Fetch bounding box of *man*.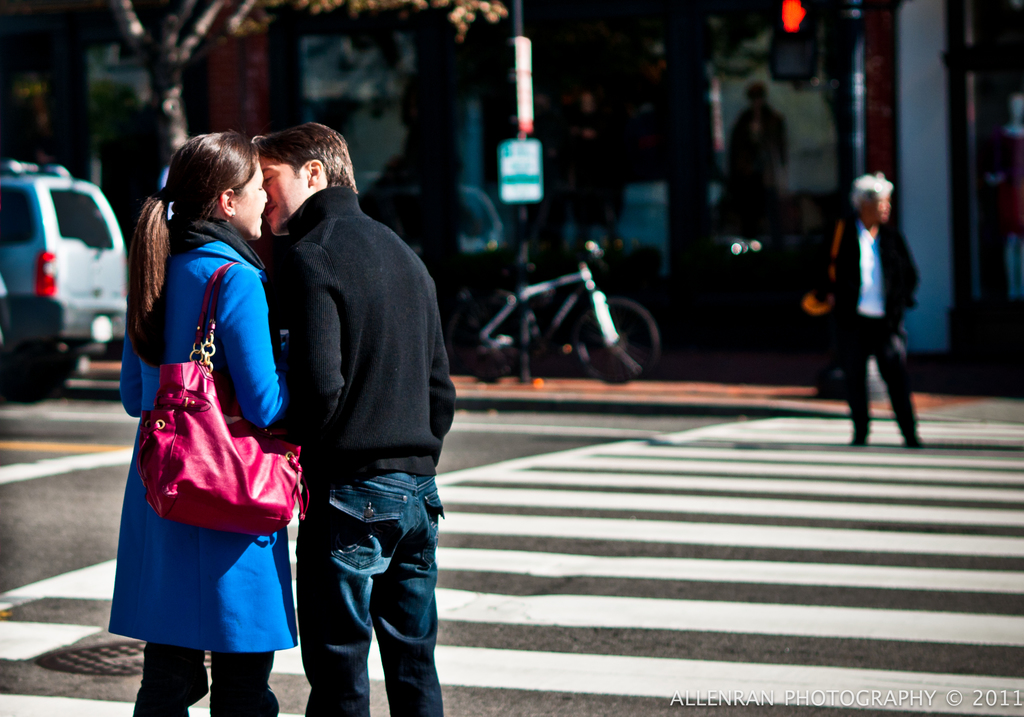
Bbox: <box>228,129,461,716</box>.
